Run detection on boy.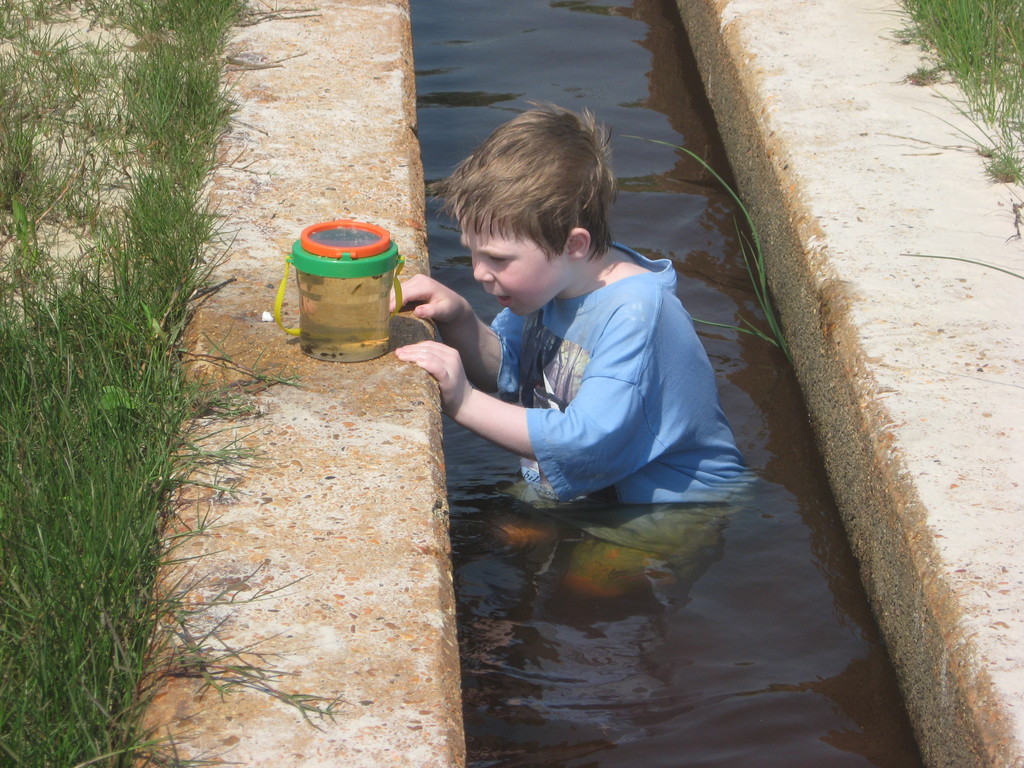
Result: Rect(364, 95, 759, 630).
